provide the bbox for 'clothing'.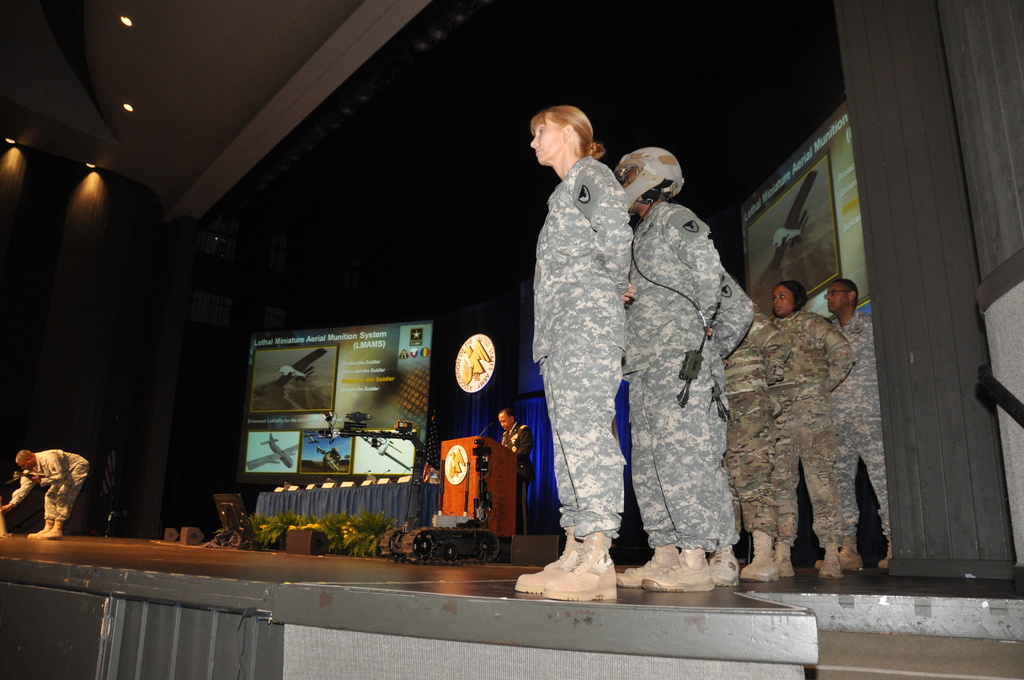
5,442,89,529.
